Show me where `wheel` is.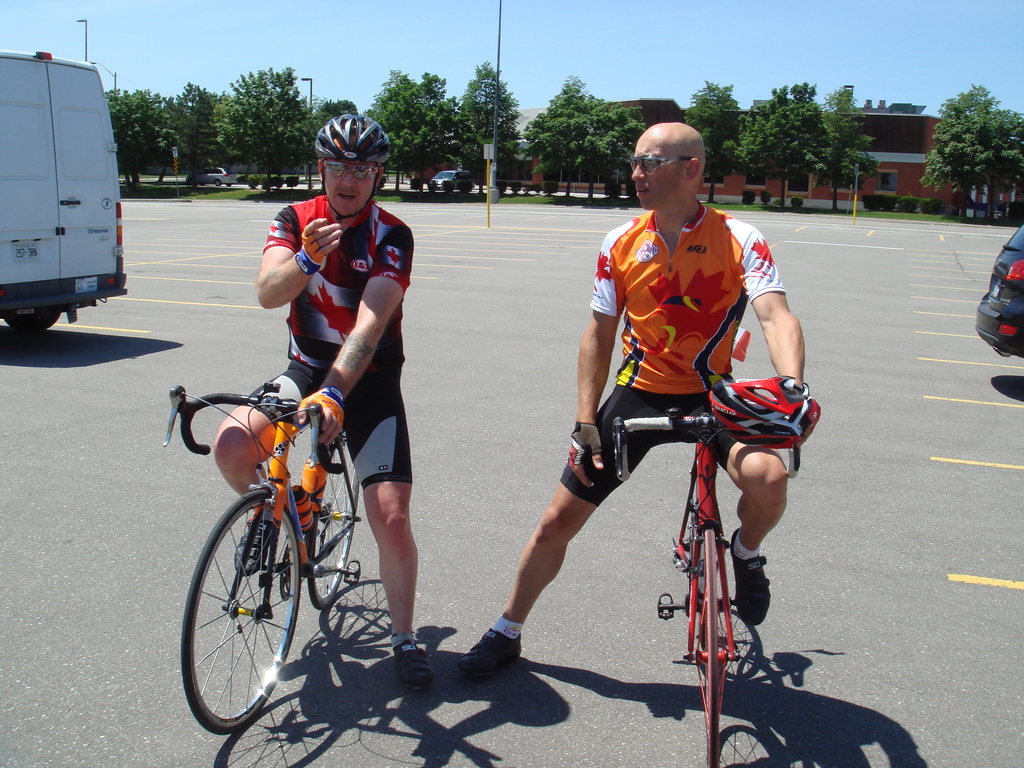
`wheel` is at x1=216, y1=180, x2=222, y2=188.
